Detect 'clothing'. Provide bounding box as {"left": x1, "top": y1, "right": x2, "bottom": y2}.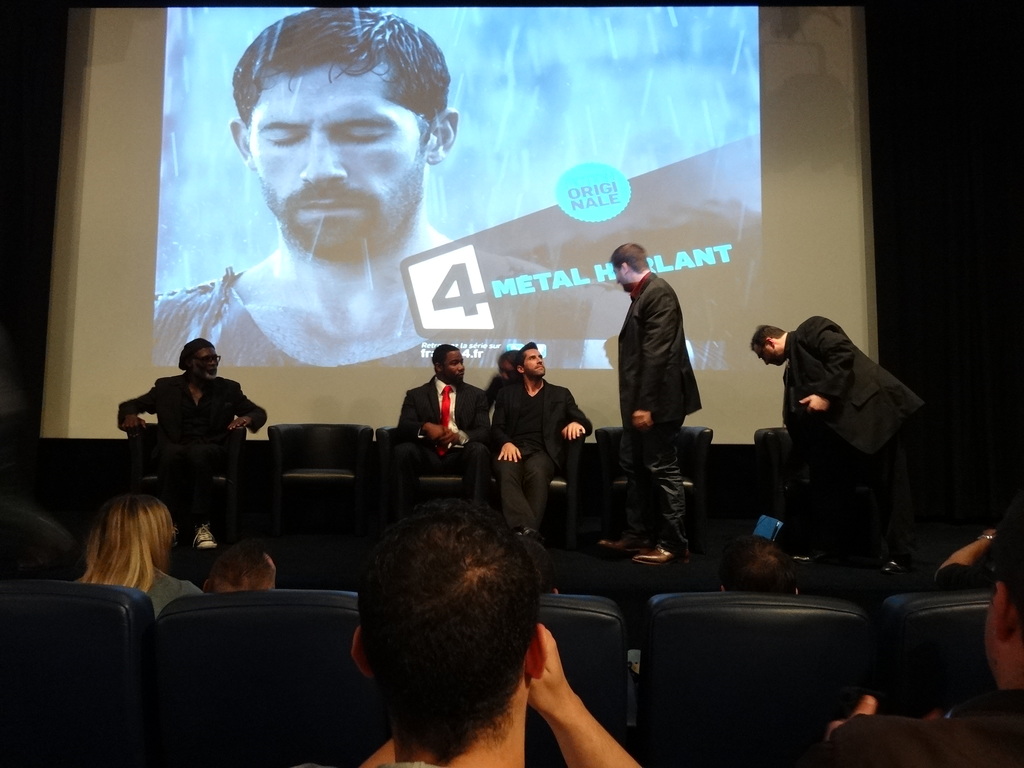
{"left": 613, "top": 265, "right": 706, "bottom": 560}.
